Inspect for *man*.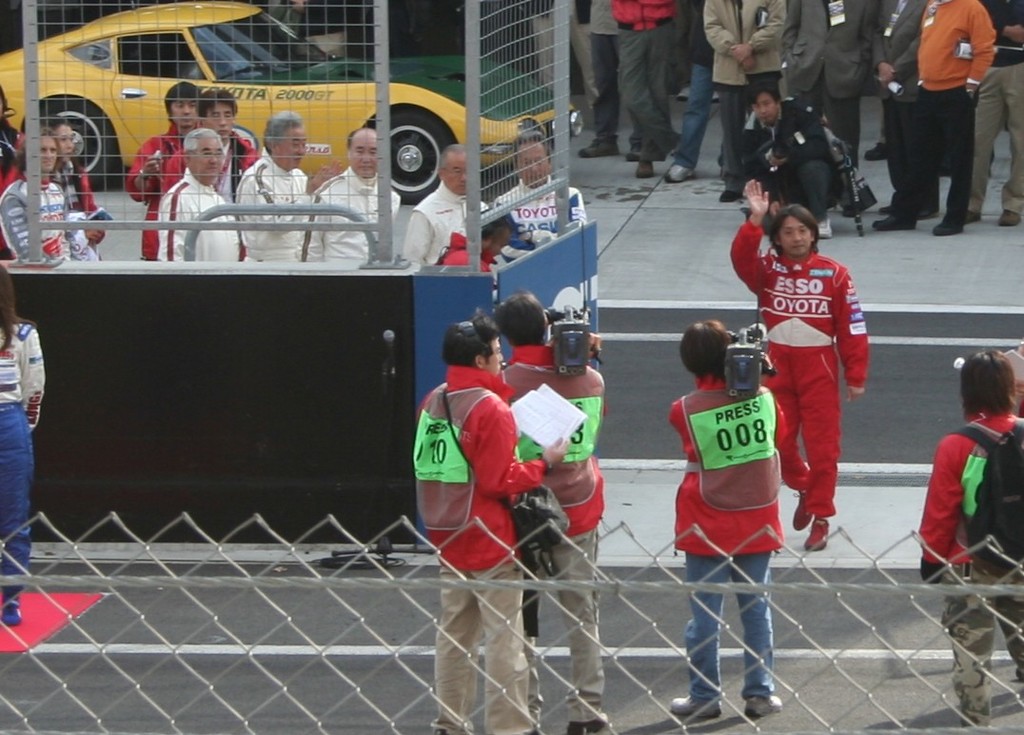
Inspection: l=738, t=81, r=843, b=238.
